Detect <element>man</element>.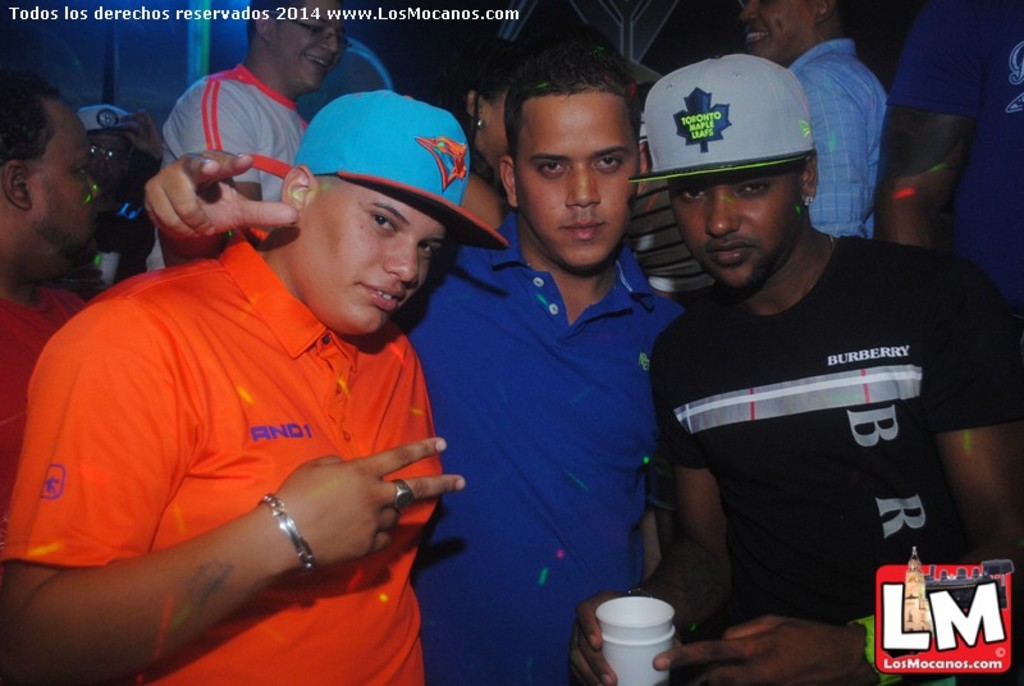
Detected at [876, 0, 1023, 299].
